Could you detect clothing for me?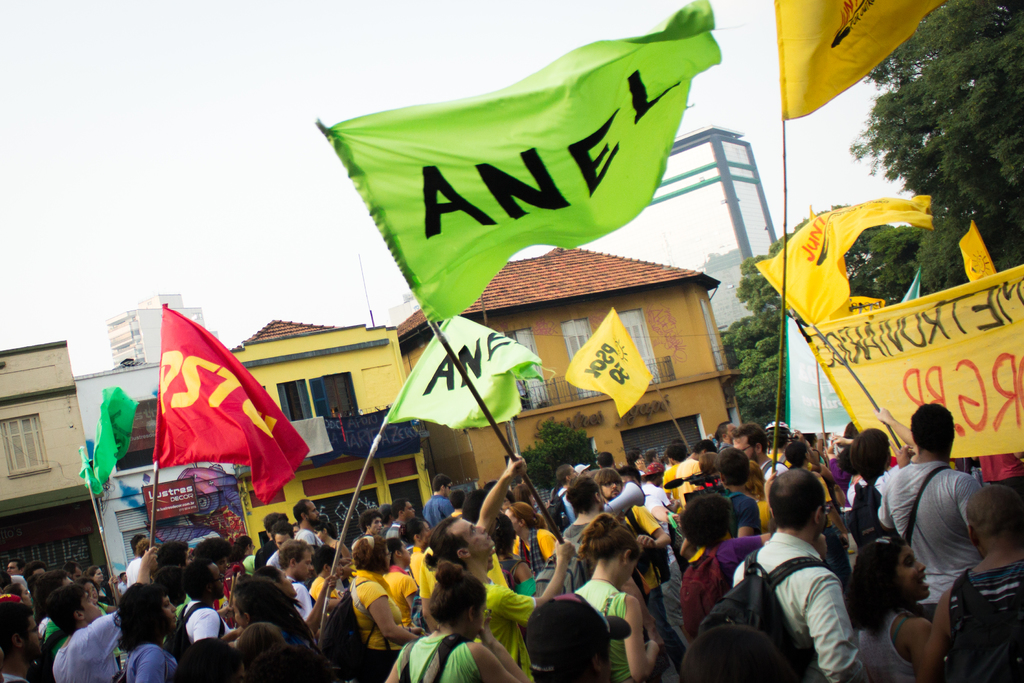
Detection result: region(977, 453, 1023, 497).
